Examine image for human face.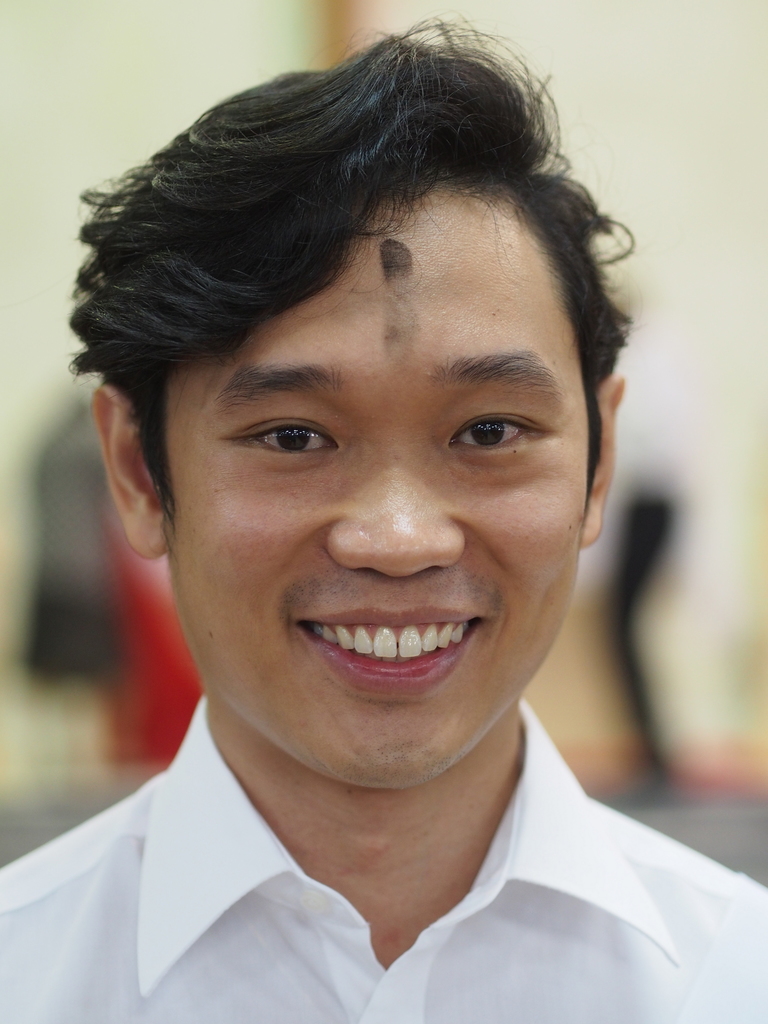
Examination result: 162,214,592,799.
